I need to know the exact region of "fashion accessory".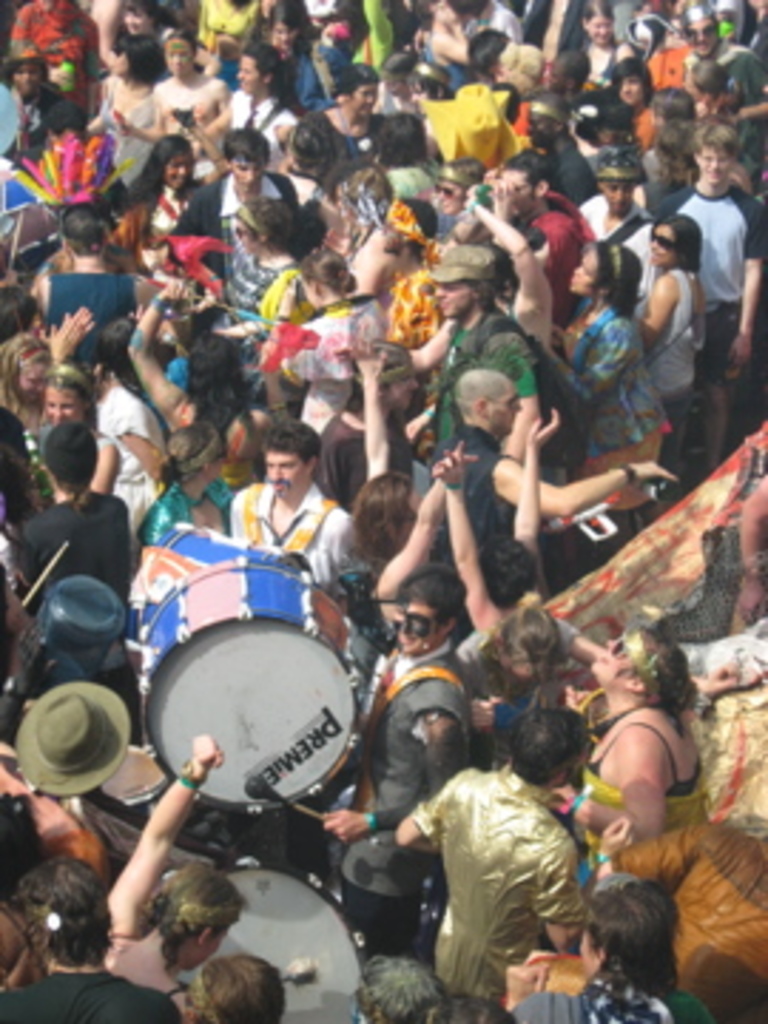
Region: 390,199,441,262.
